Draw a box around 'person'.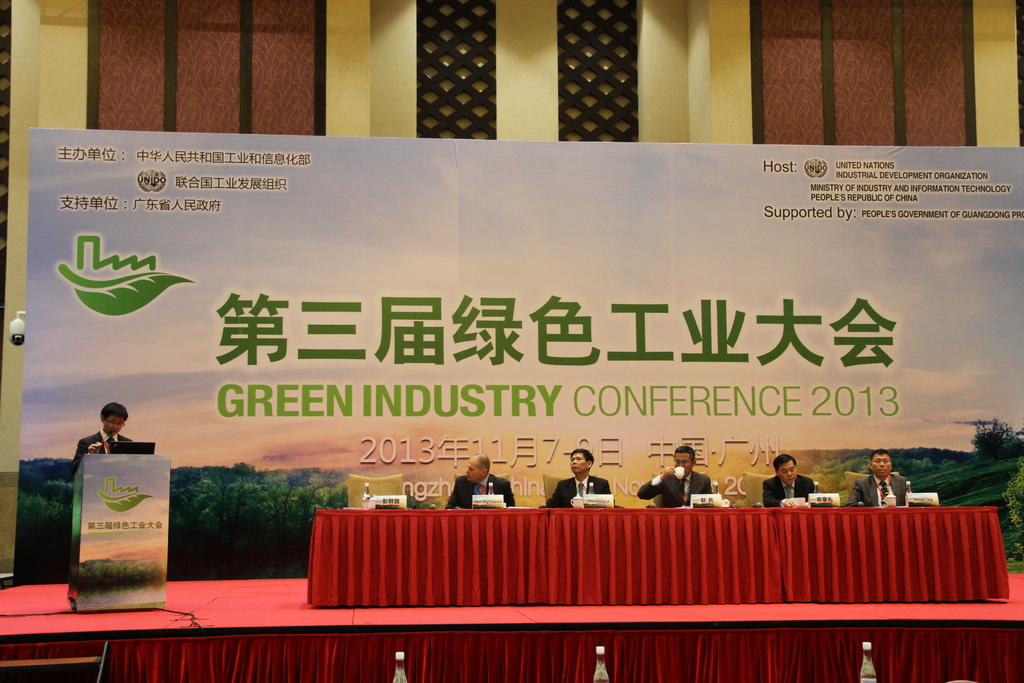
bbox=[542, 451, 612, 507].
